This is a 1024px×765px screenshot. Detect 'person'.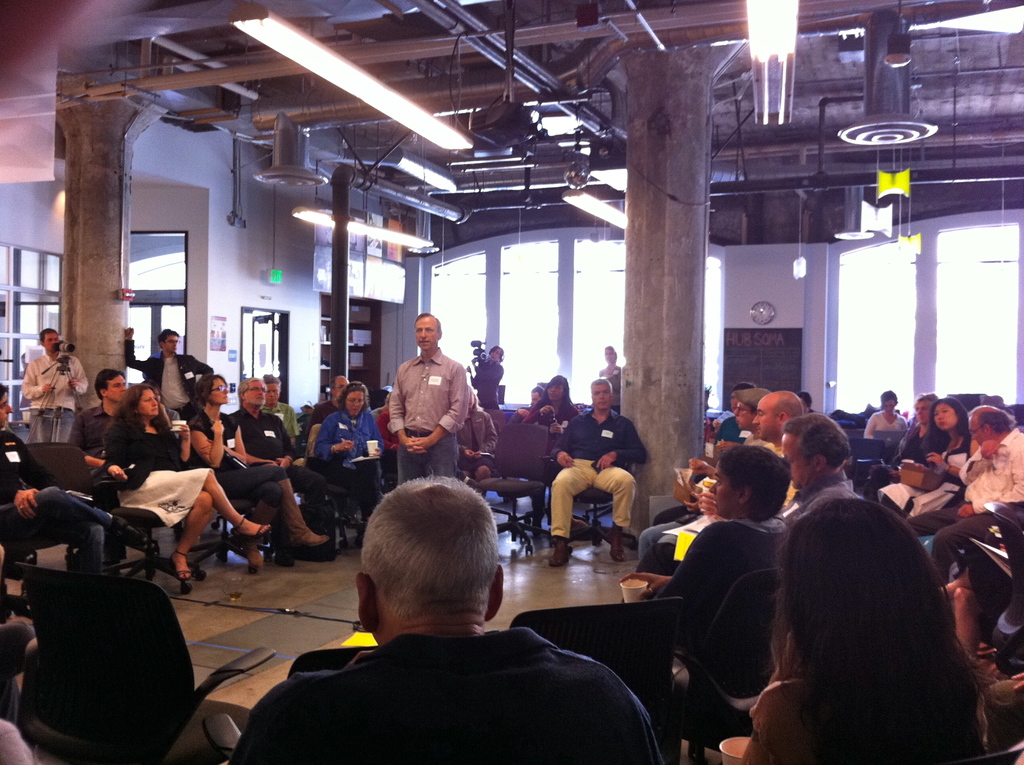
select_region(379, 322, 477, 496).
